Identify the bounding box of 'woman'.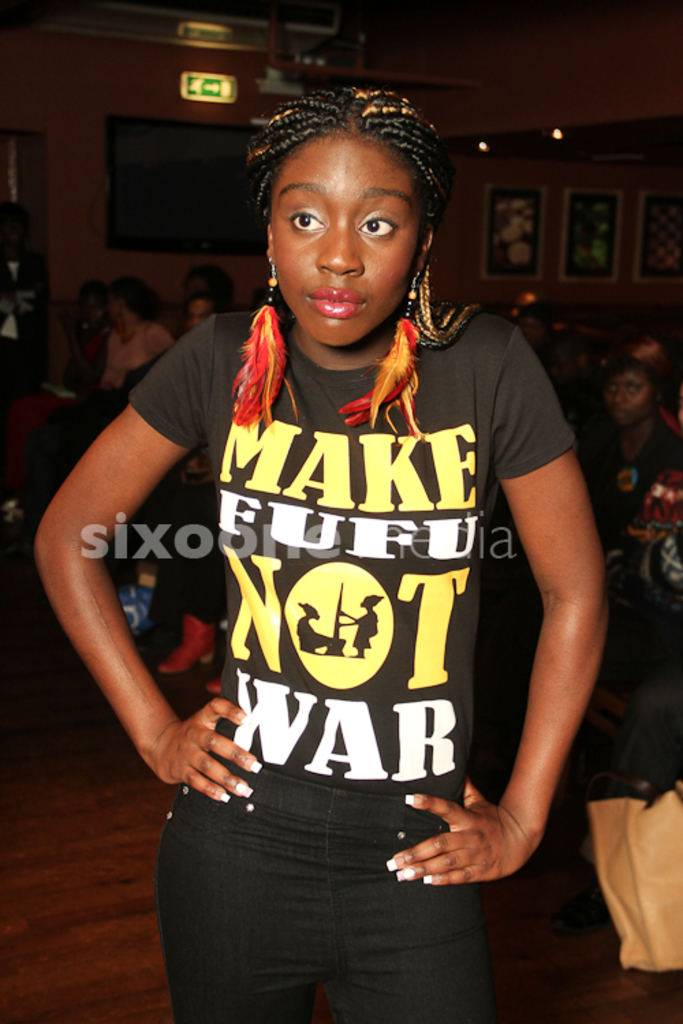
bbox=[90, 273, 173, 415].
